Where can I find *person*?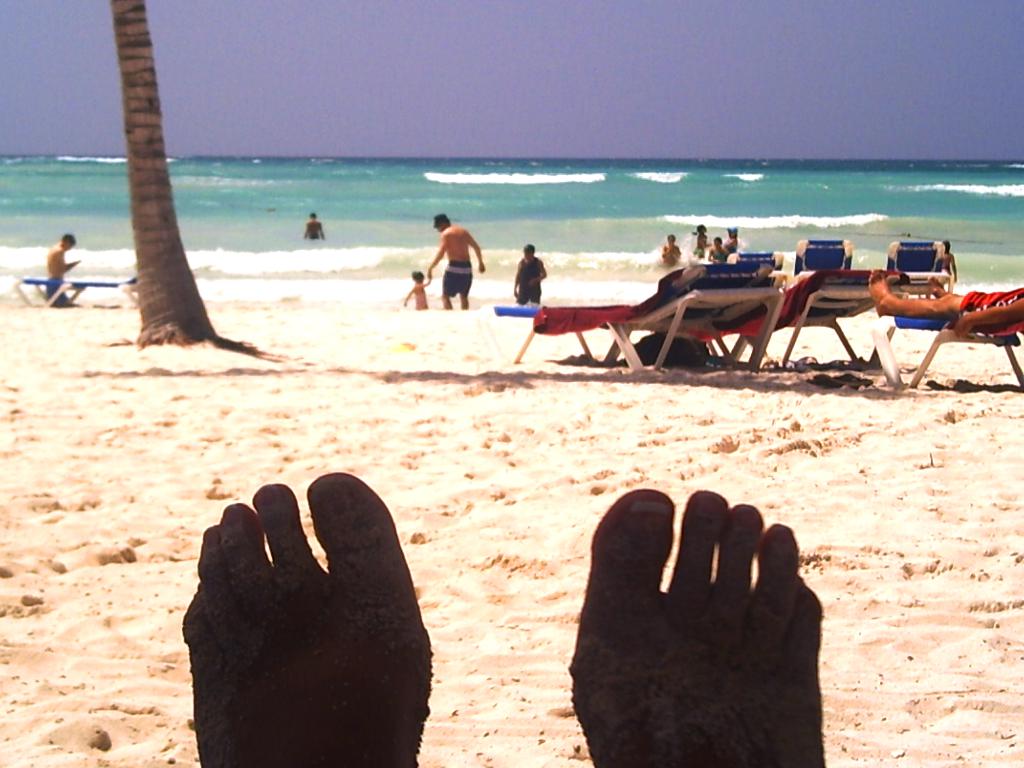
You can find it at x1=517 y1=241 x2=549 y2=307.
